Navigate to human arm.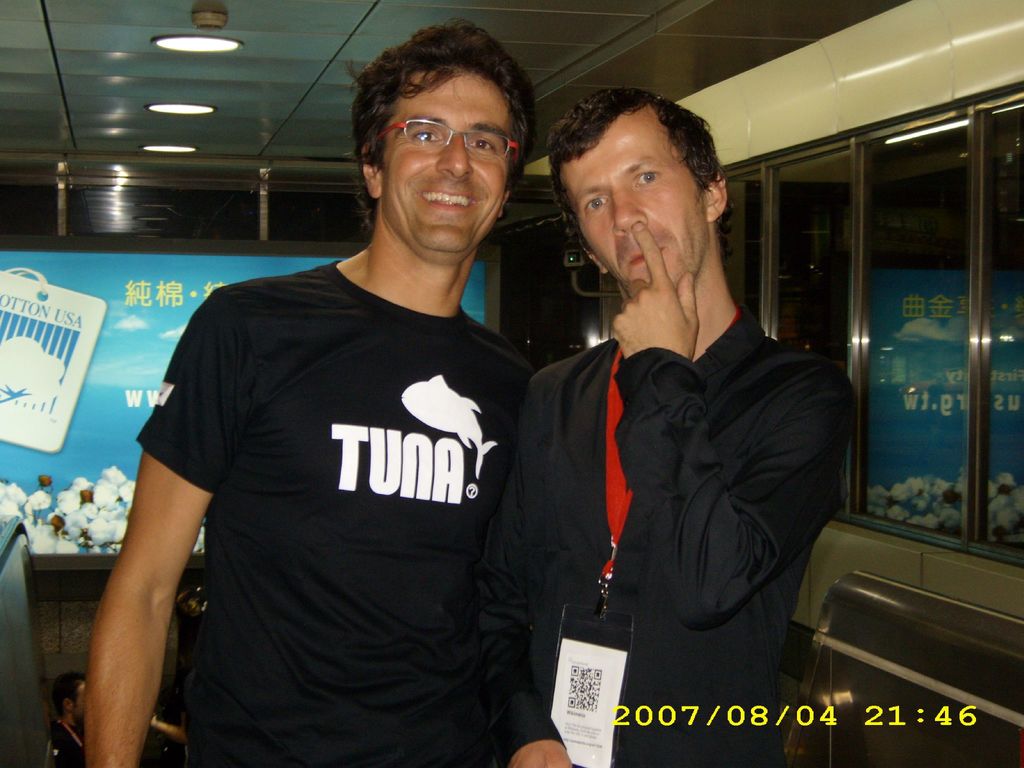
Navigation target: (left=59, top=397, right=219, bottom=762).
